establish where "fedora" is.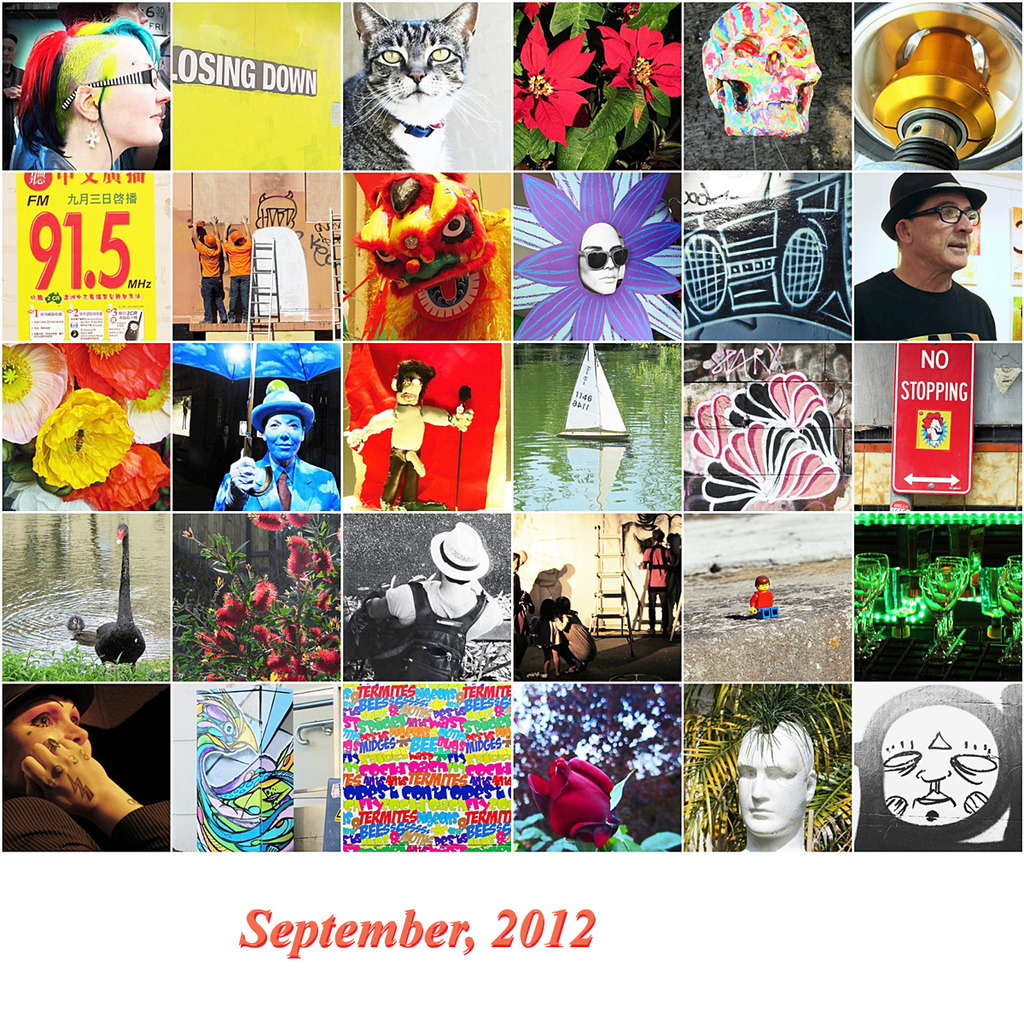
Established at (885, 169, 984, 236).
